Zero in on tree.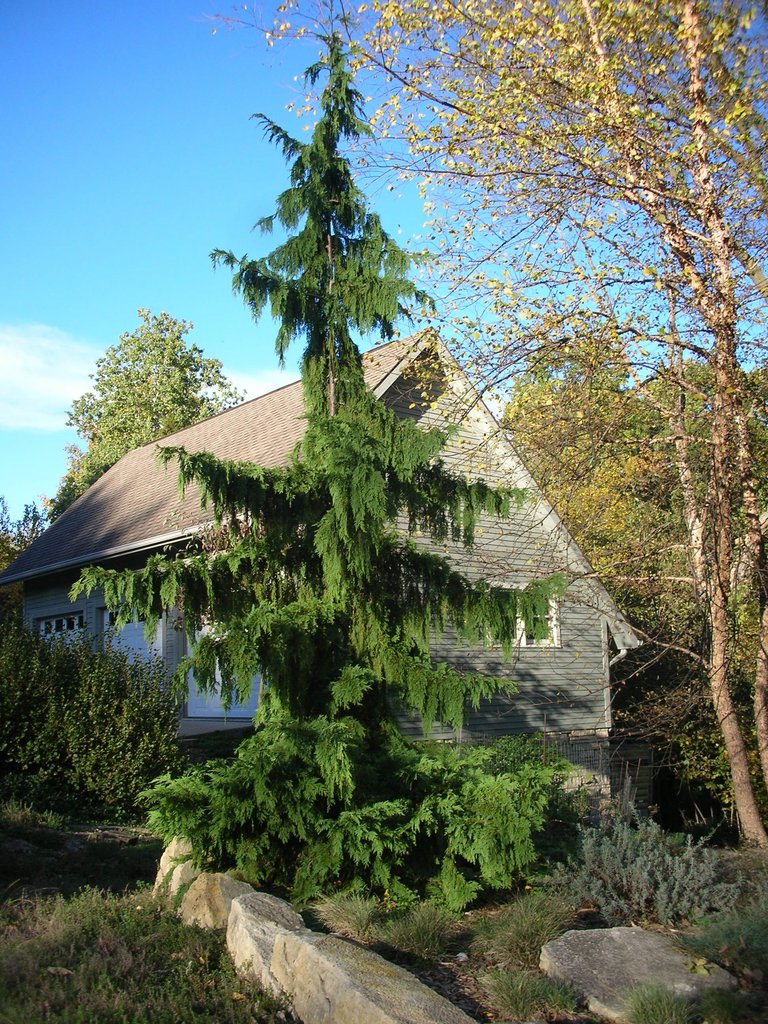
Zeroed in: (left=71, top=0, right=561, bottom=932).
